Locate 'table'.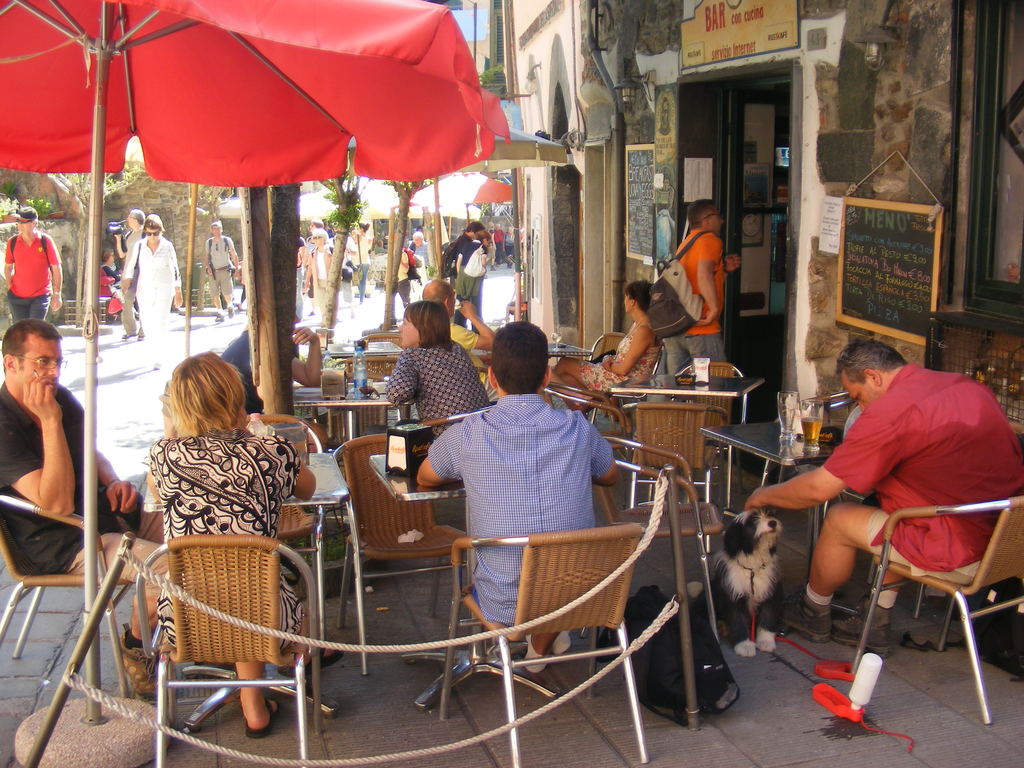
Bounding box: region(463, 337, 591, 364).
